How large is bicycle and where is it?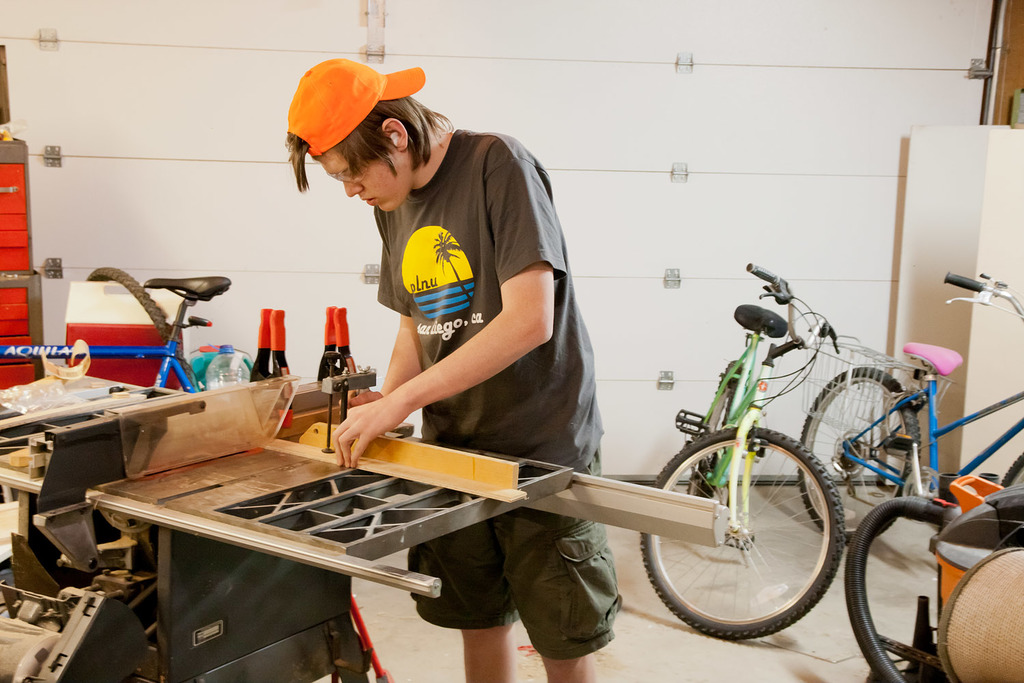
Bounding box: (x1=638, y1=261, x2=847, y2=642).
